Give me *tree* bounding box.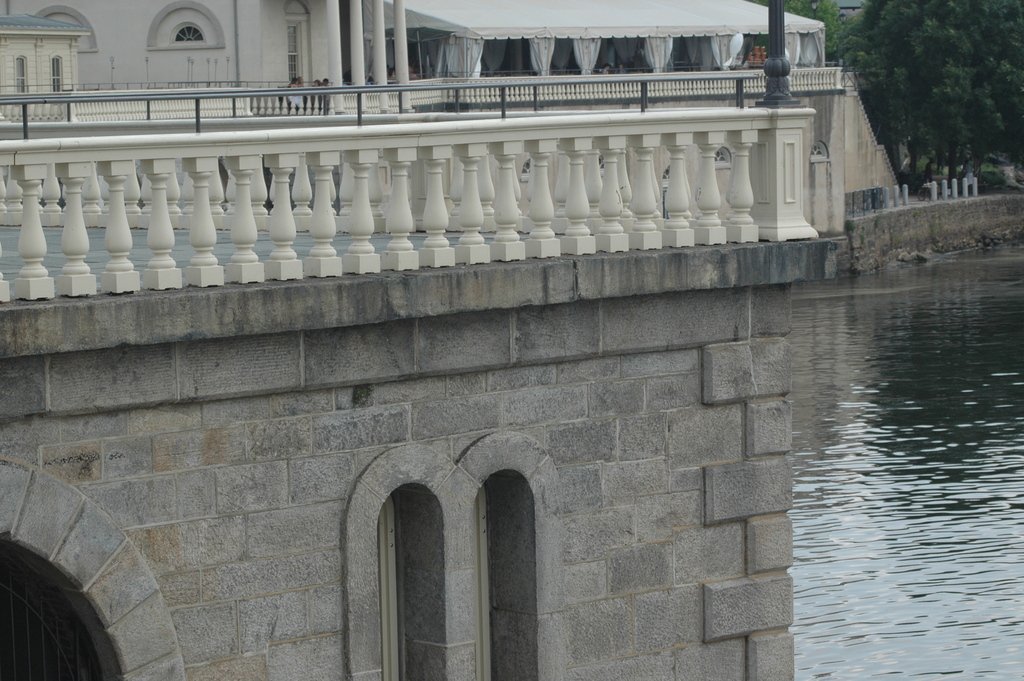
bbox(764, 0, 859, 58).
